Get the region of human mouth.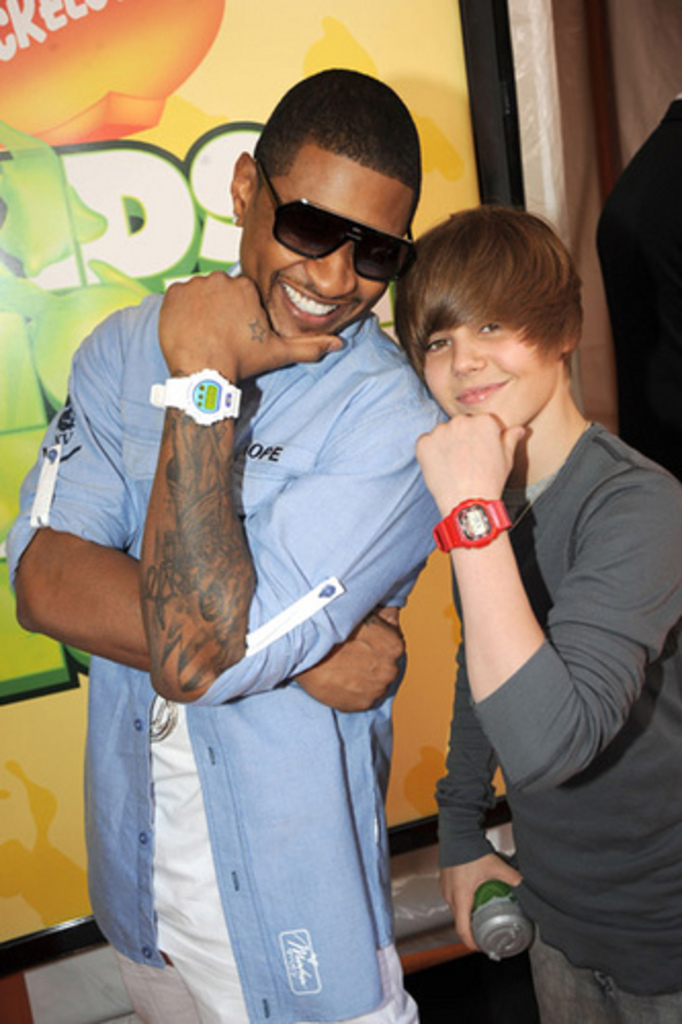
bbox=[279, 276, 354, 330].
